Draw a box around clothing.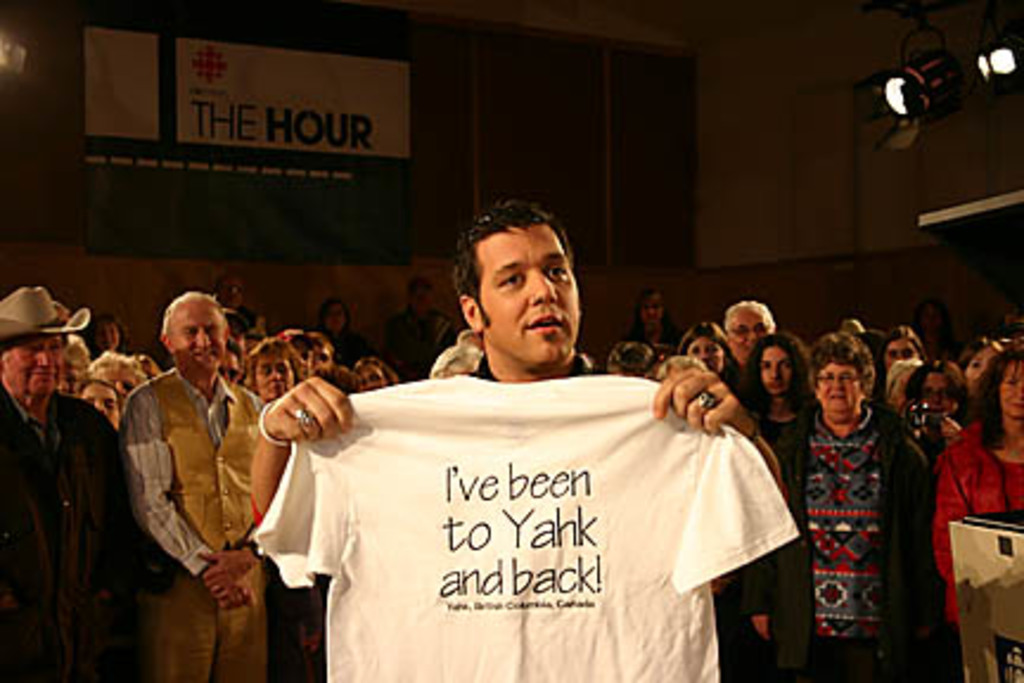
<region>265, 299, 830, 666</region>.
